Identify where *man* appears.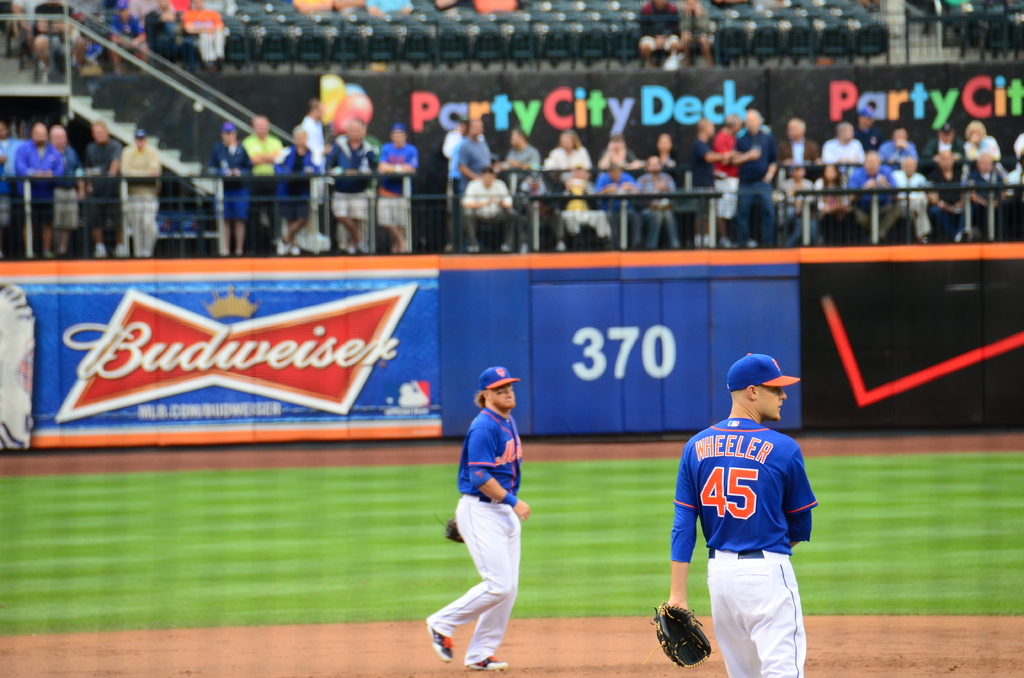
Appears at detection(17, 120, 65, 261).
